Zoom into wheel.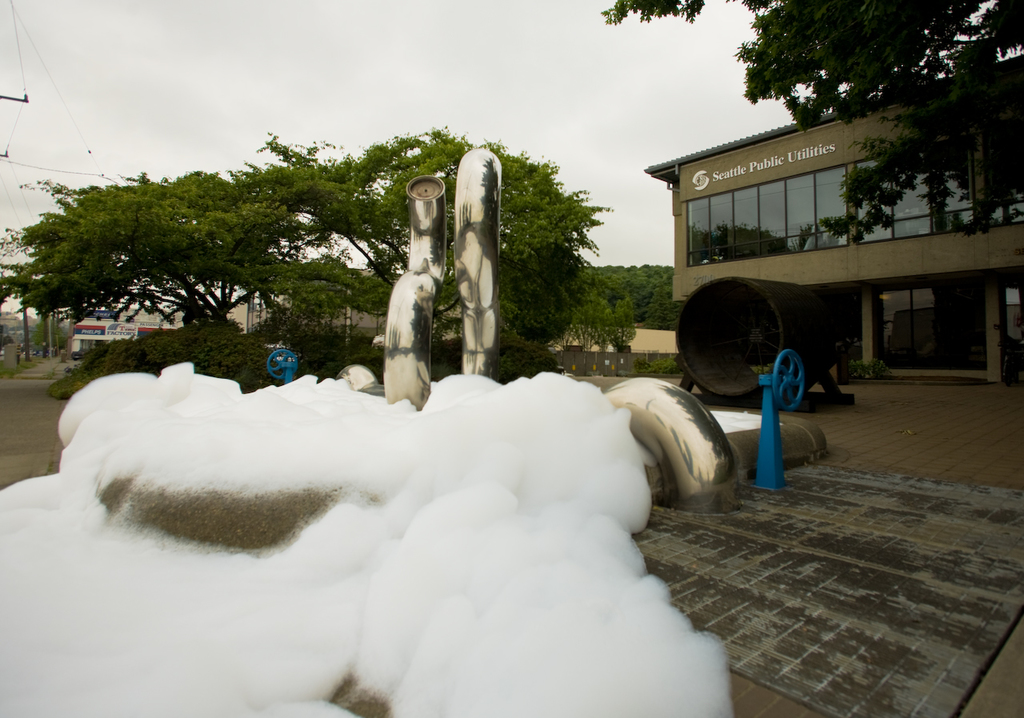
Zoom target: Rect(266, 347, 300, 381).
